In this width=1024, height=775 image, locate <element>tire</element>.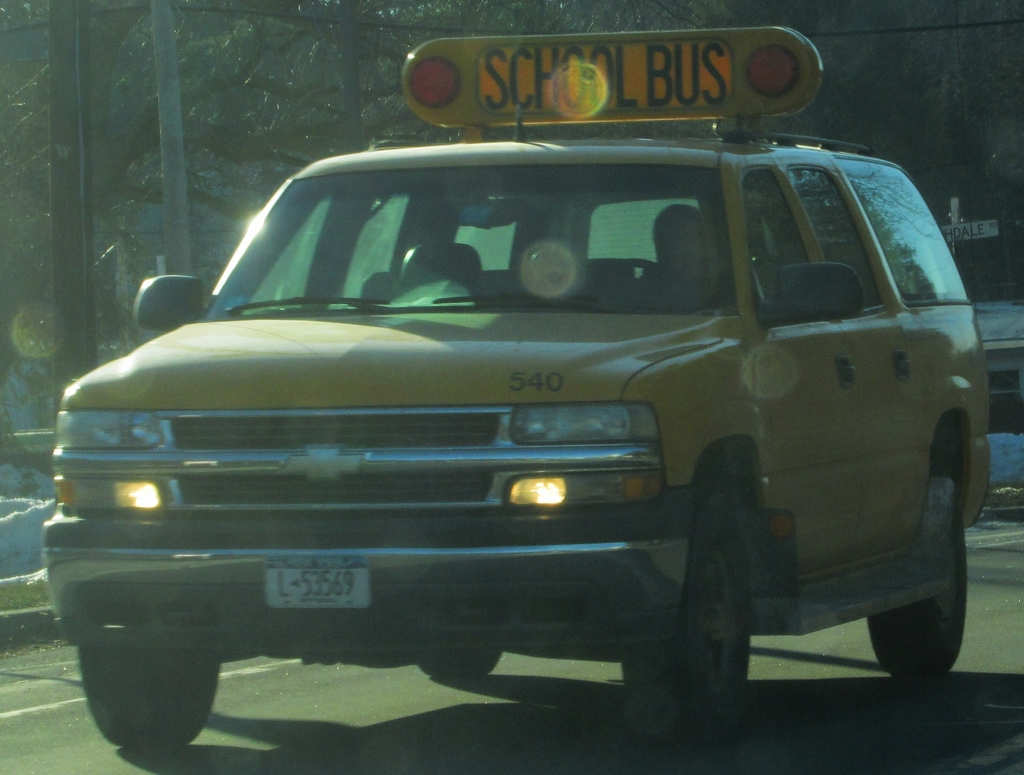
Bounding box: {"x1": 869, "y1": 502, "x2": 969, "y2": 678}.
